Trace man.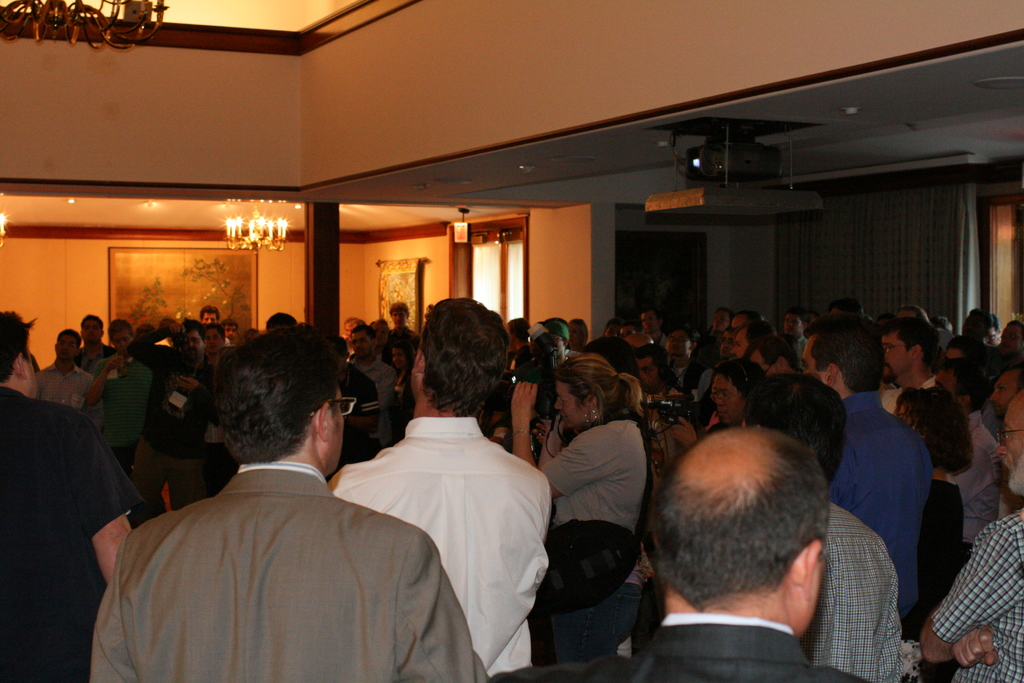
Traced to 874/313/959/490.
